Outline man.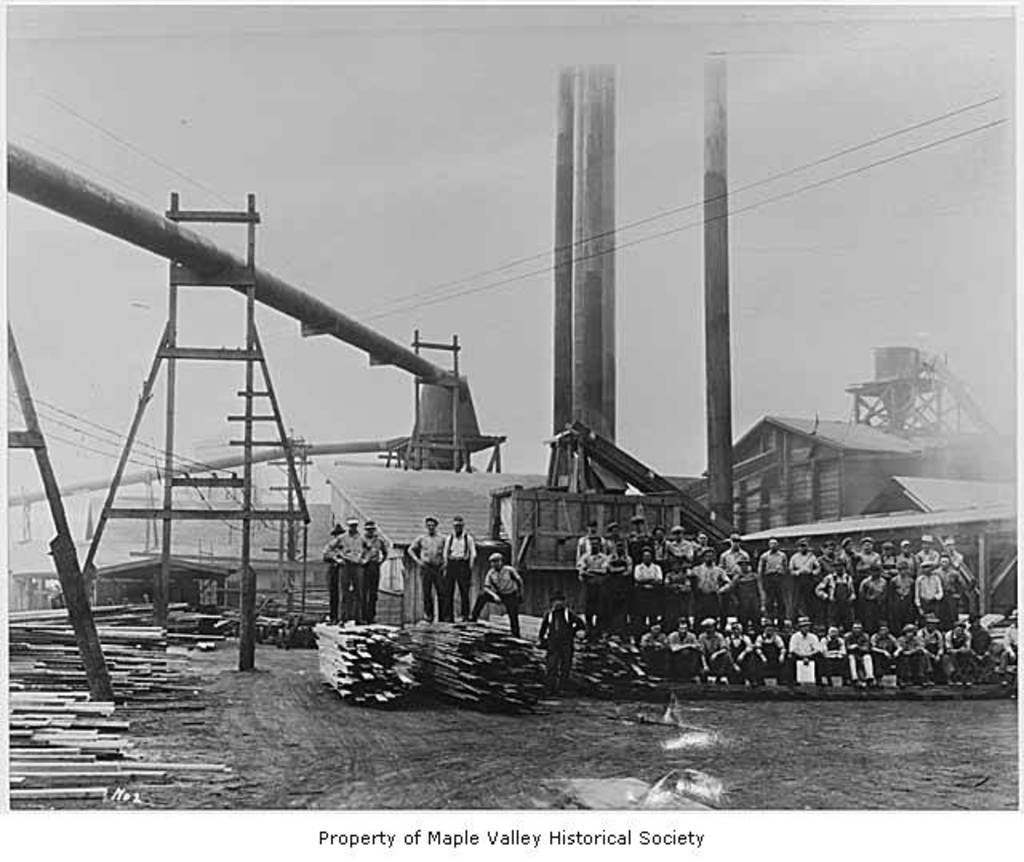
Outline: x1=936 y1=539 x2=963 y2=585.
